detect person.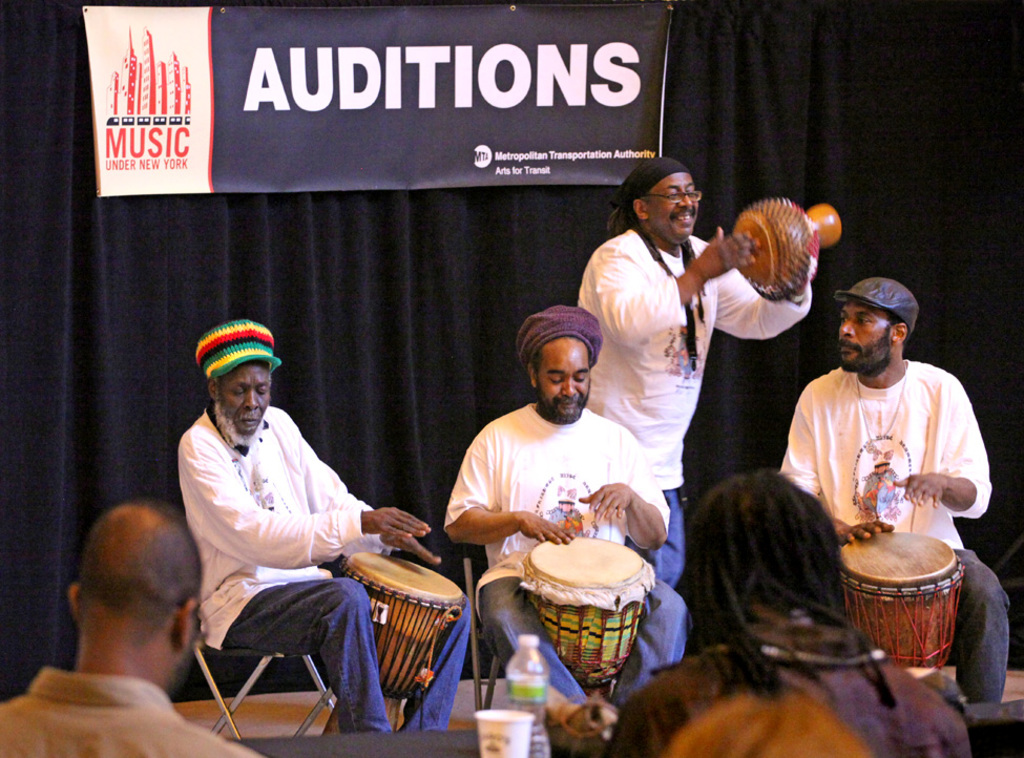
Detected at select_region(574, 148, 821, 585).
